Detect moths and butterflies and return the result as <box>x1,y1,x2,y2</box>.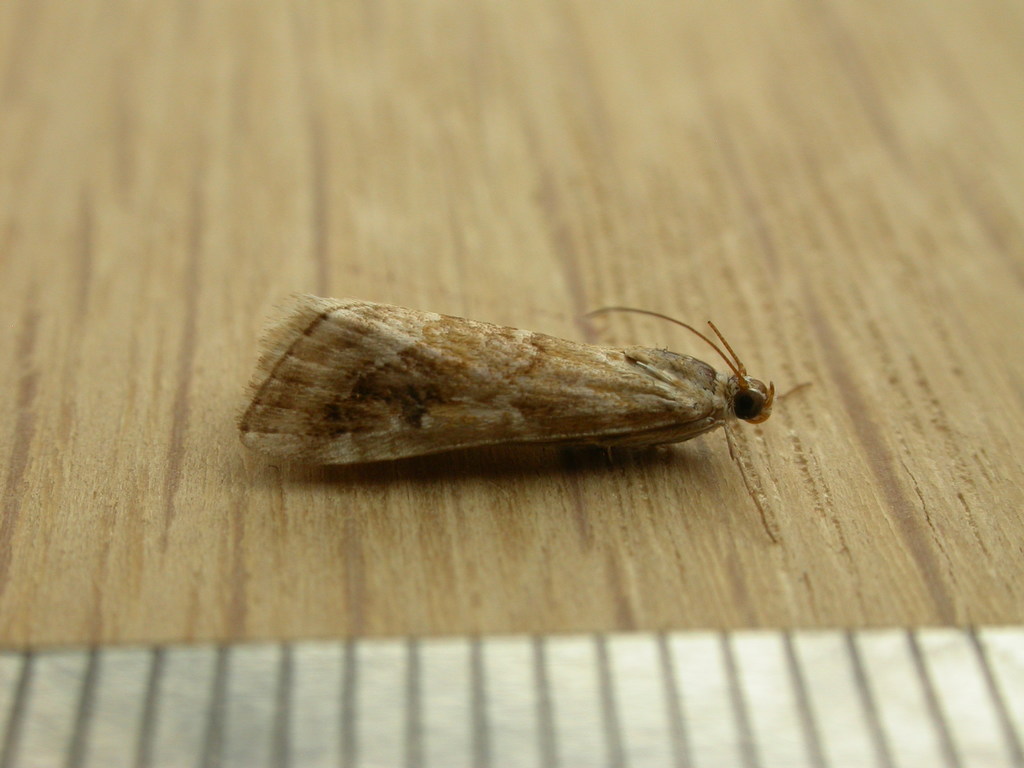
<box>230,300,813,544</box>.
